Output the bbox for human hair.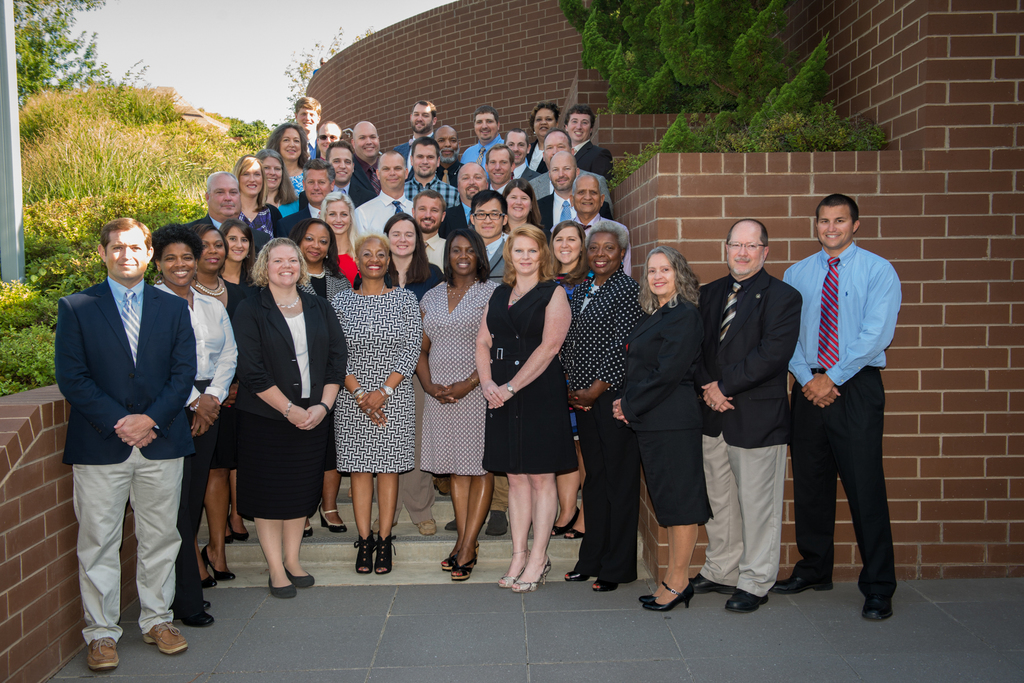
573,175,604,194.
